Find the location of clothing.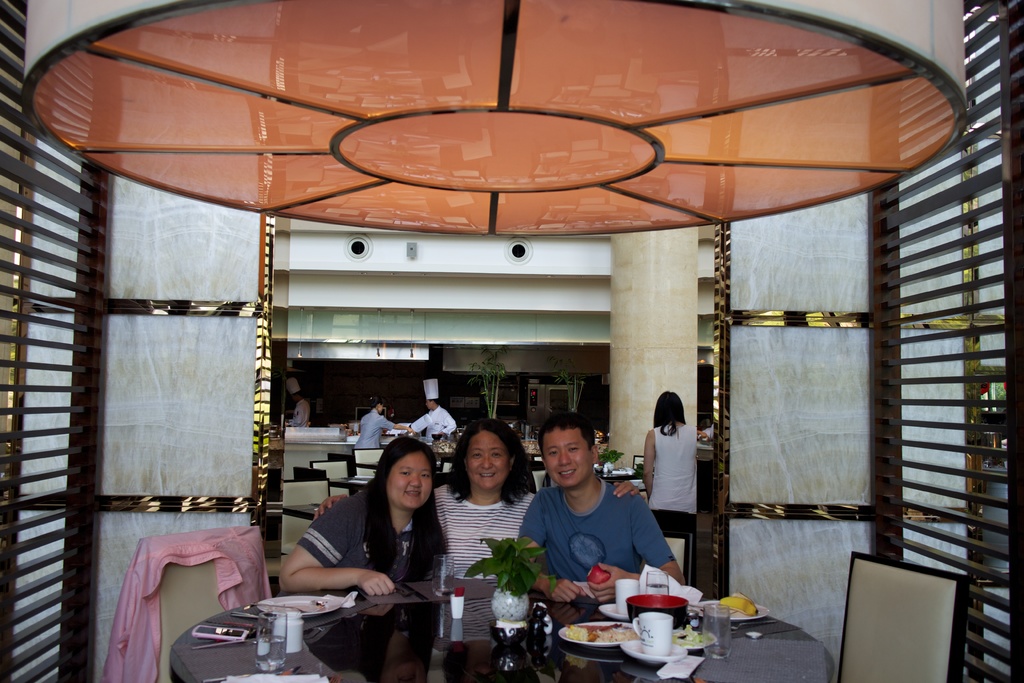
Location: region(295, 477, 448, 584).
